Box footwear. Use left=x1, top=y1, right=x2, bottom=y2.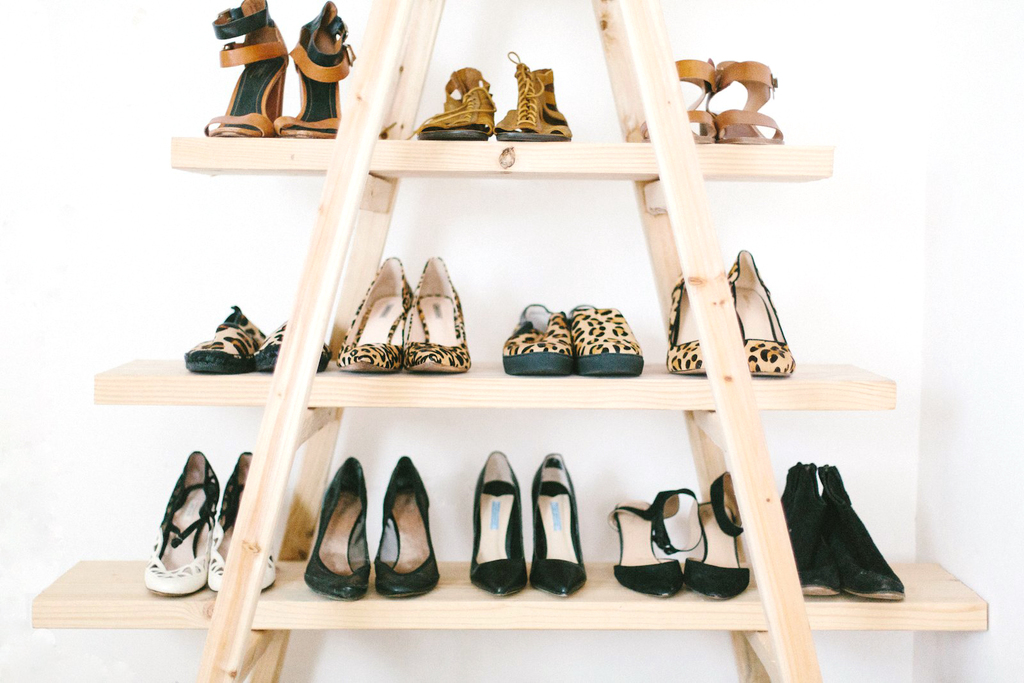
left=709, top=56, right=780, bottom=150.
